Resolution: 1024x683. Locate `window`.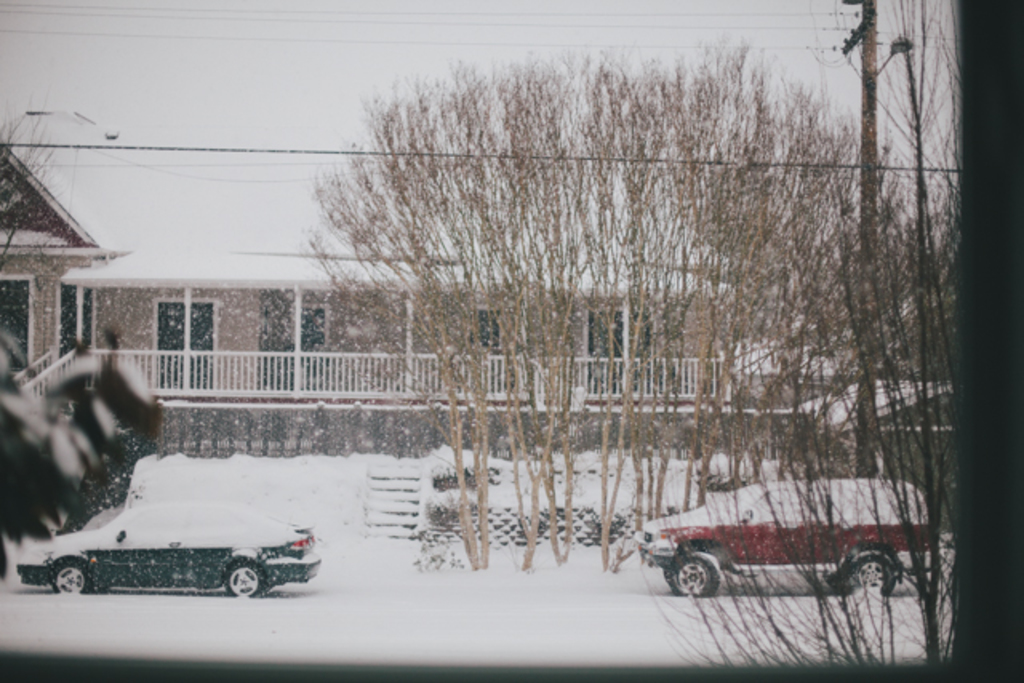
bbox(258, 294, 331, 398).
